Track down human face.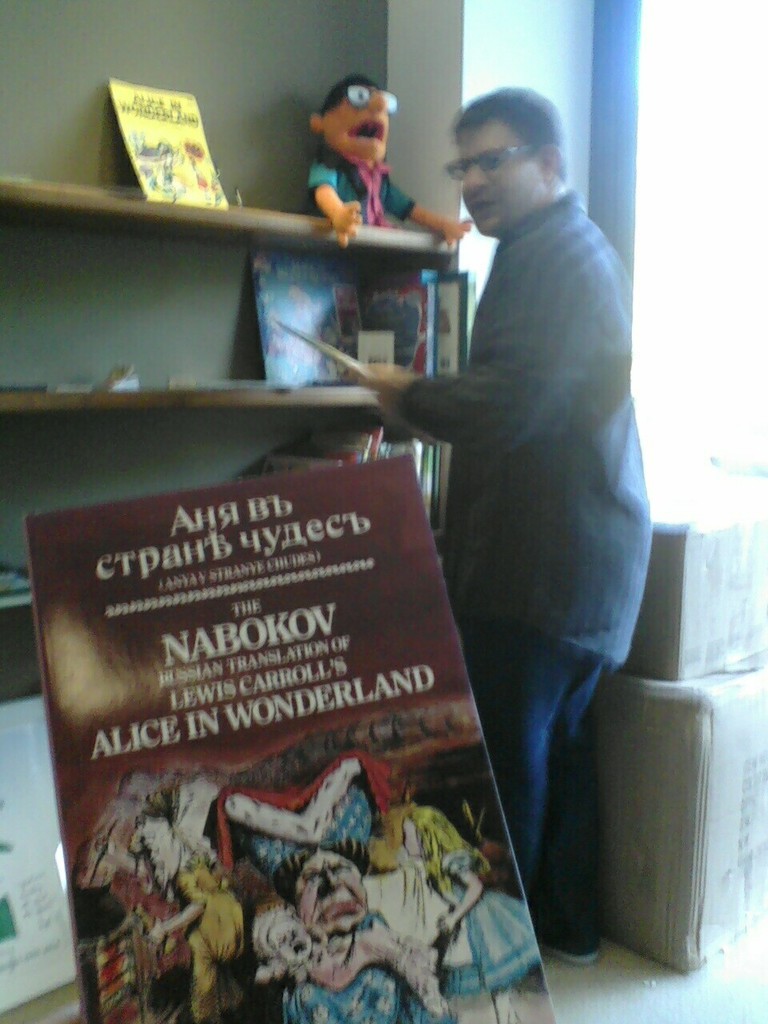
Tracked to pyautogui.locateOnScreen(302, 847, 370, 934).
